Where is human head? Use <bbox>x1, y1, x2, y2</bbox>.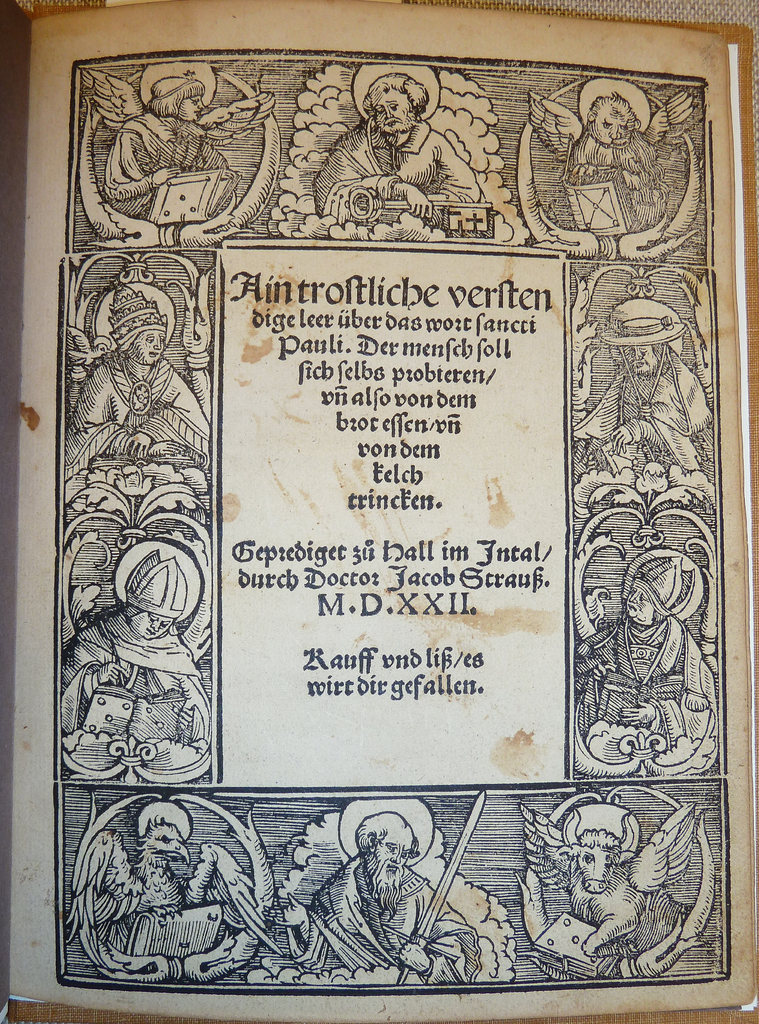
<bbox>357, 812, 418, 891</bbox>.
